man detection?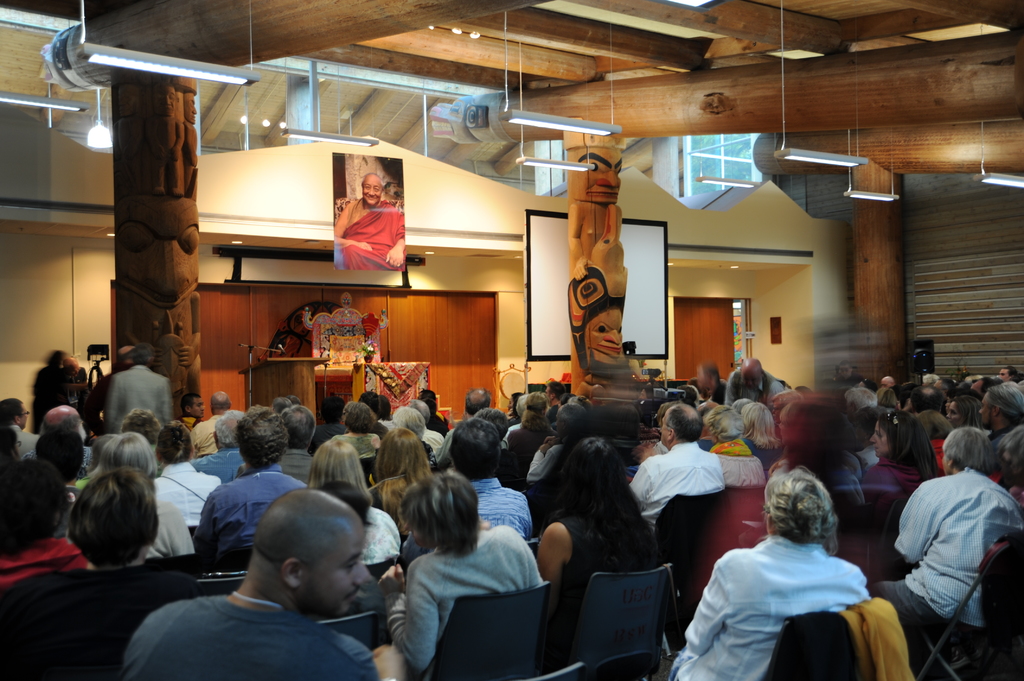
pyautogui.locateOnScreen(841, 382, 876, 438)
